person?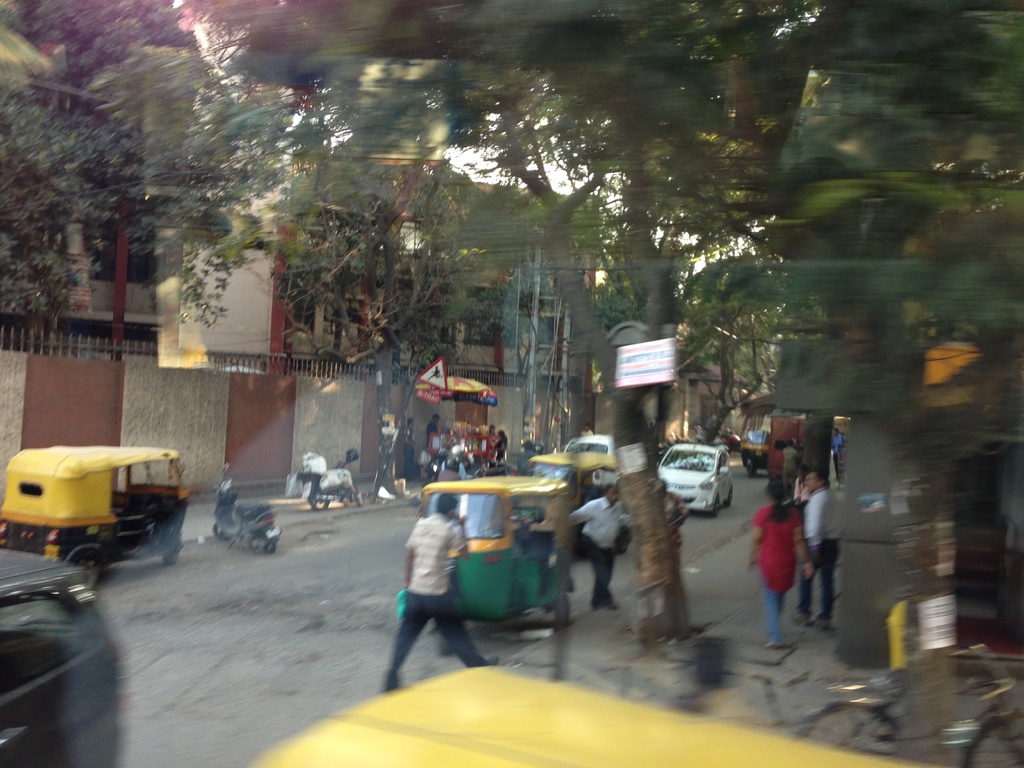
[left=802, top=471, right=849, bottom=627]
